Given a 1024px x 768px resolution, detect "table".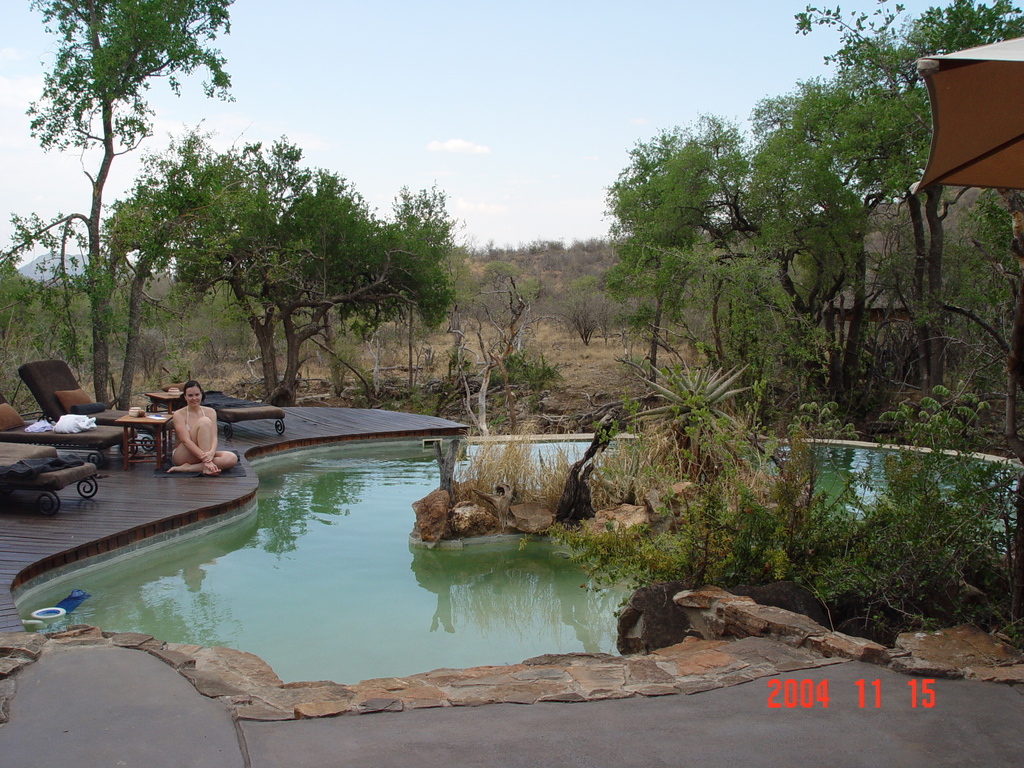
(146,387,183,454).
